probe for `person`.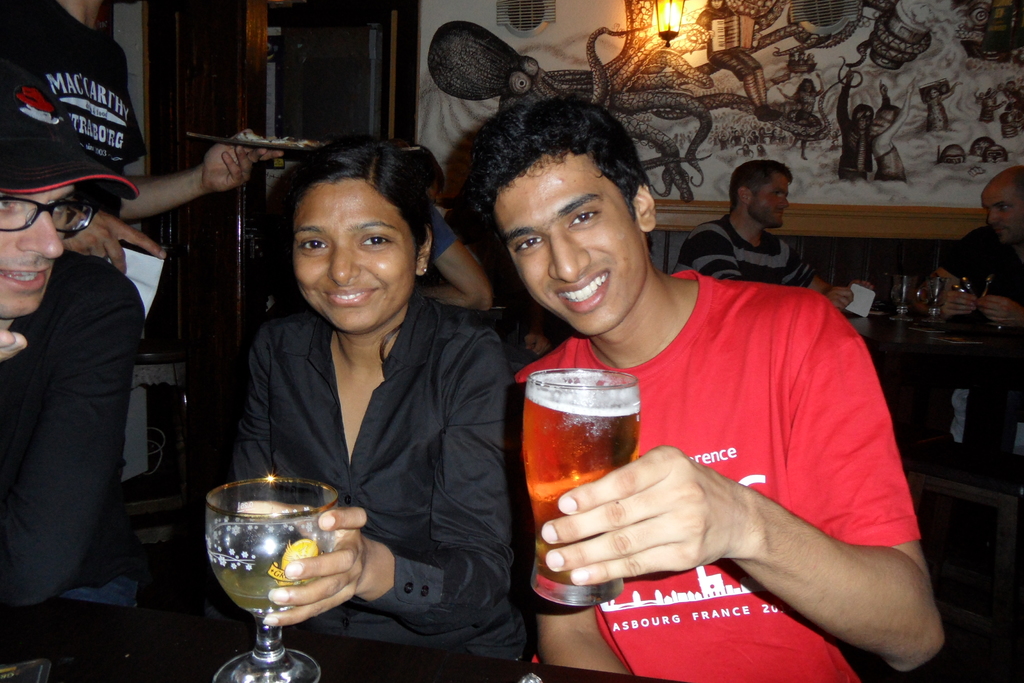
Probe result: [0, 72, 145, 608].
